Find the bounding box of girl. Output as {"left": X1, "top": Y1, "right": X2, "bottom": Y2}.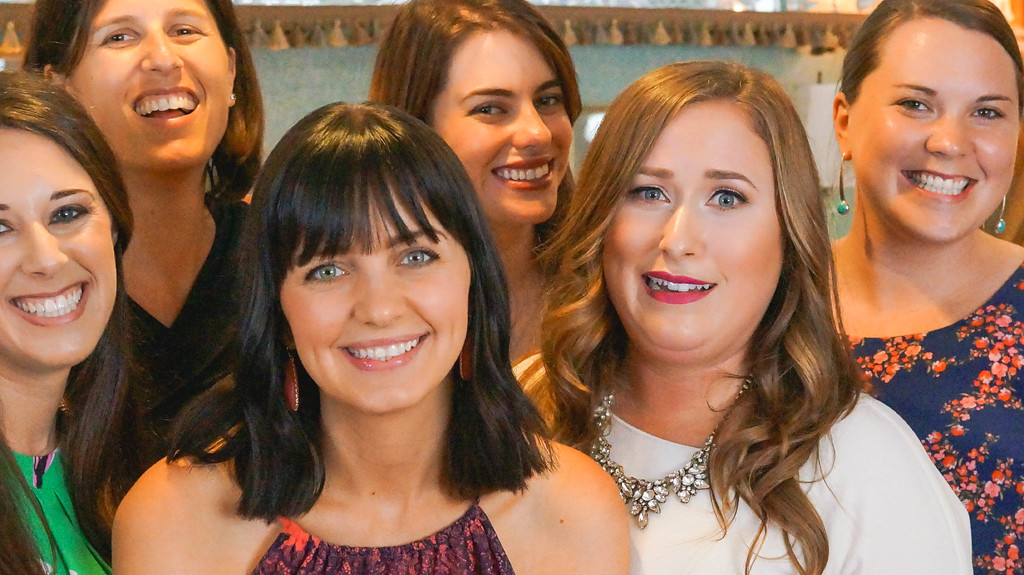
{"left": 365, "top": 0, "right": 586, "bottom": 427}.
